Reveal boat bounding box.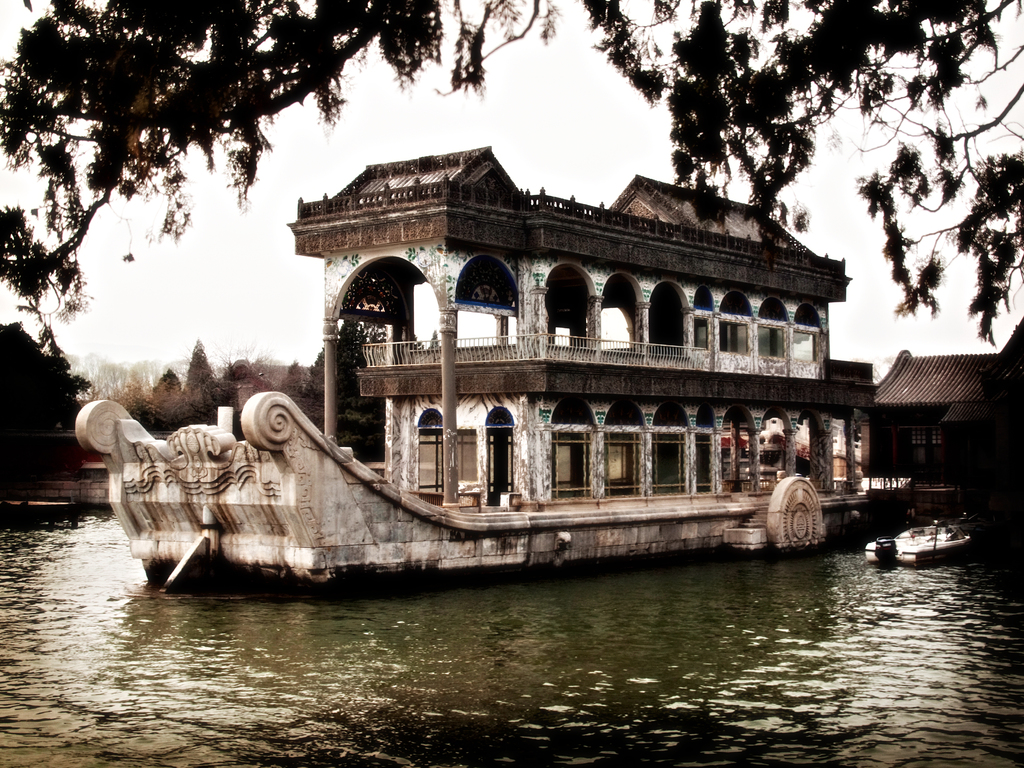
Revealed: bbox=[862, 512, 981, 569].
